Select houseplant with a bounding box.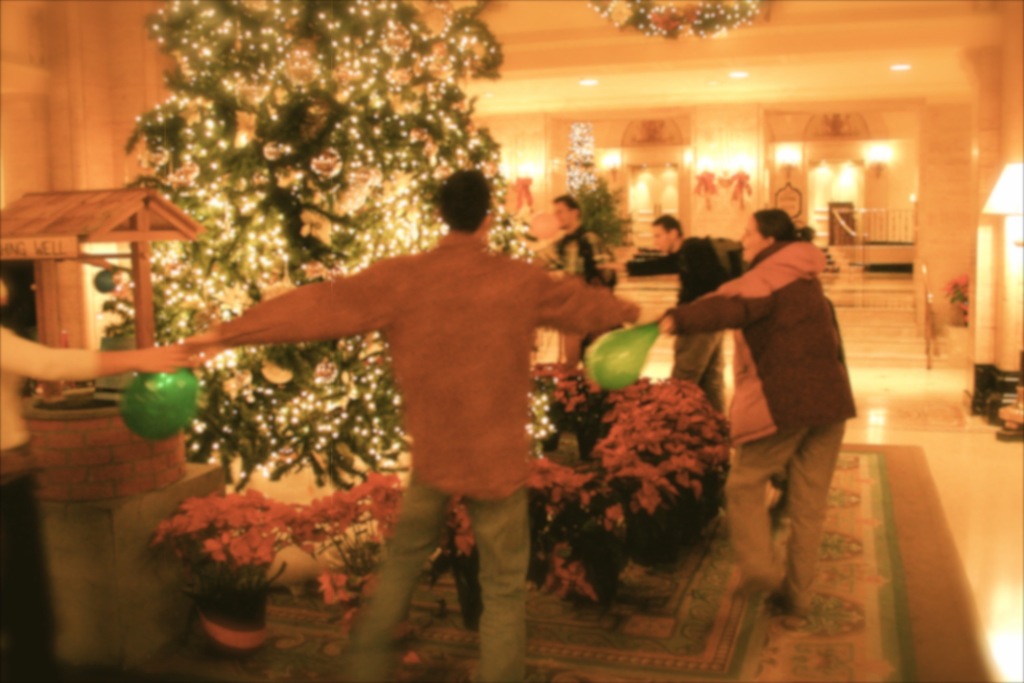
rect(147, 476, 301, 657).
